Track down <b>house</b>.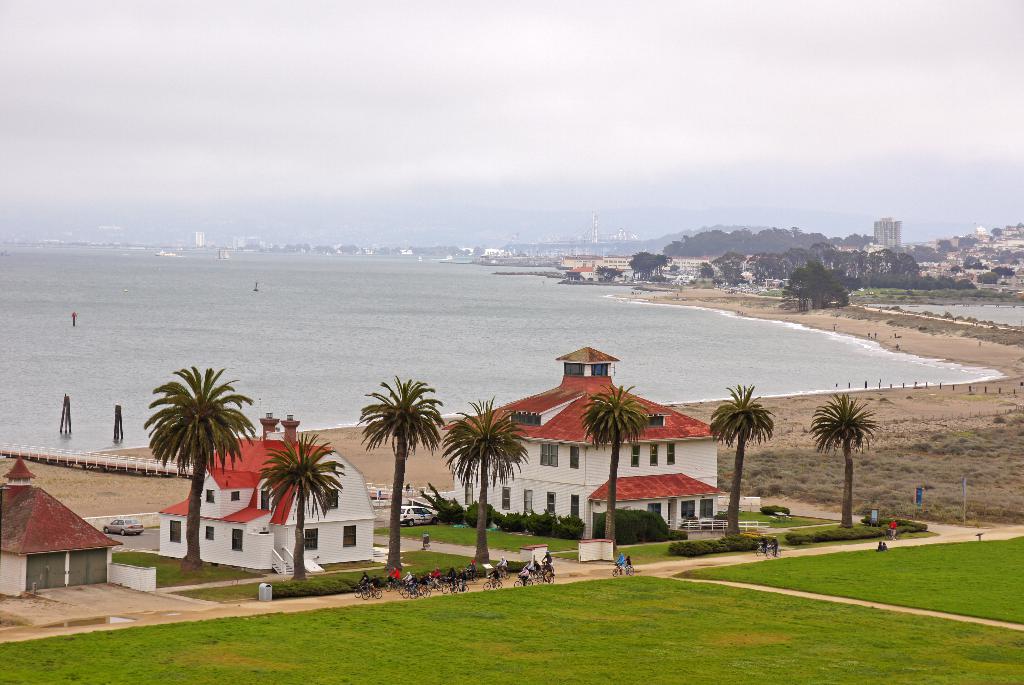
Tracked to box(868, 213, 905, 259).
